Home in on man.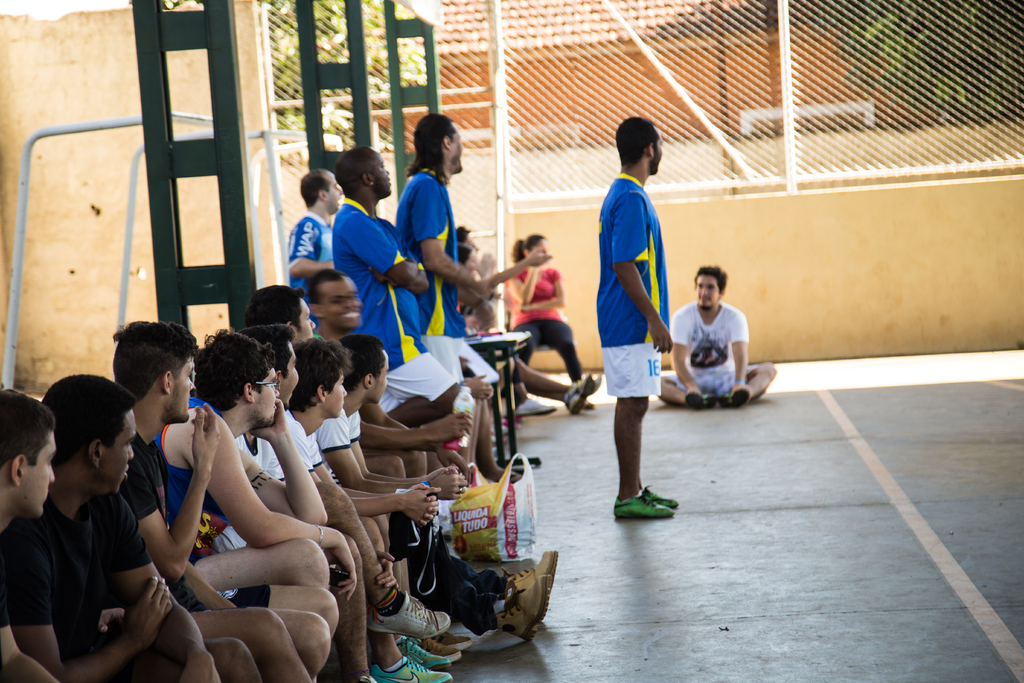
Homed in at crop(289, 171, 342, 333).
